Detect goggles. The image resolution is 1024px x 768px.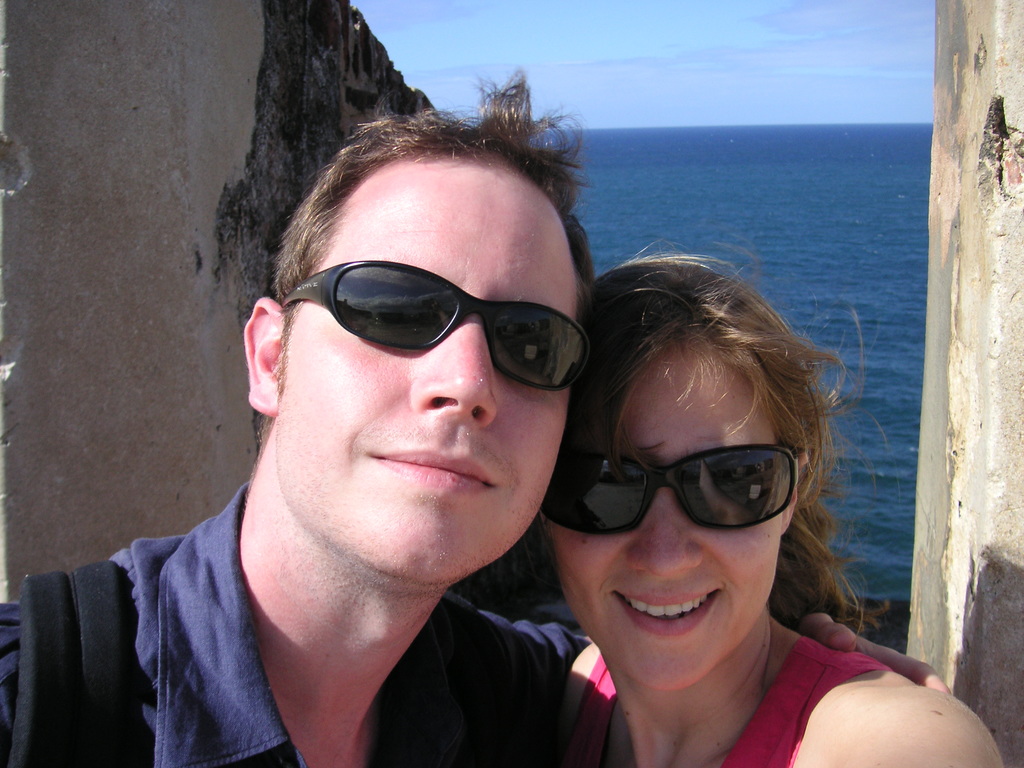
l=278, t=258, r=592, b=392.
